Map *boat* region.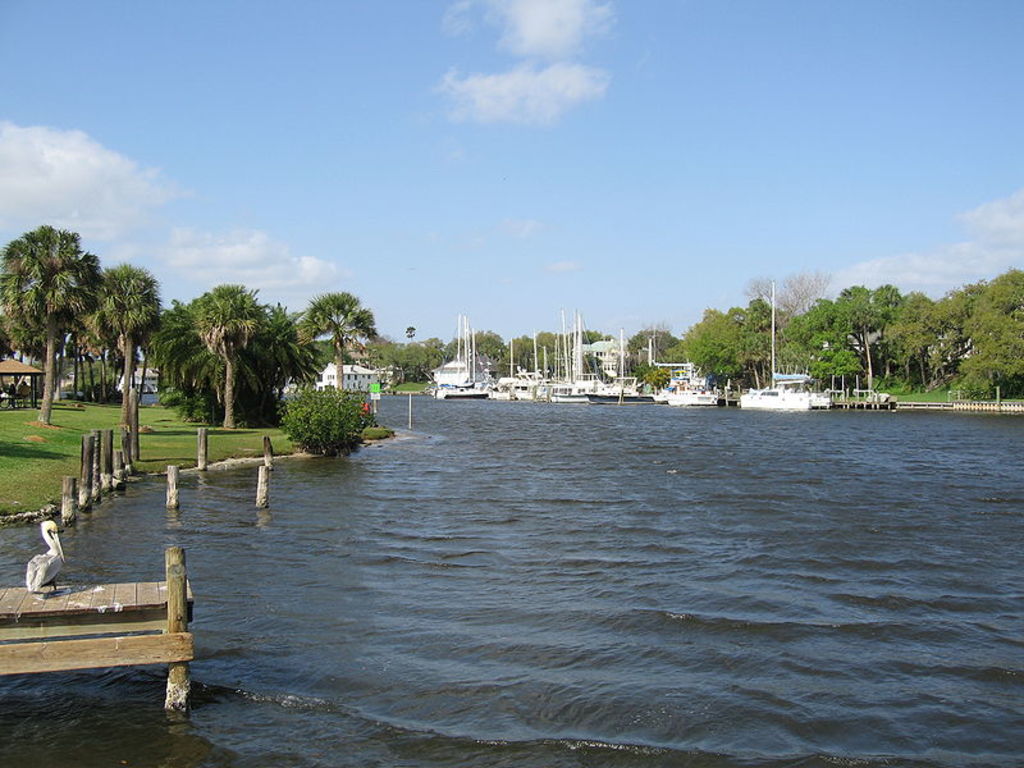
Mapped to BBox(744, 284, 836, 415).
